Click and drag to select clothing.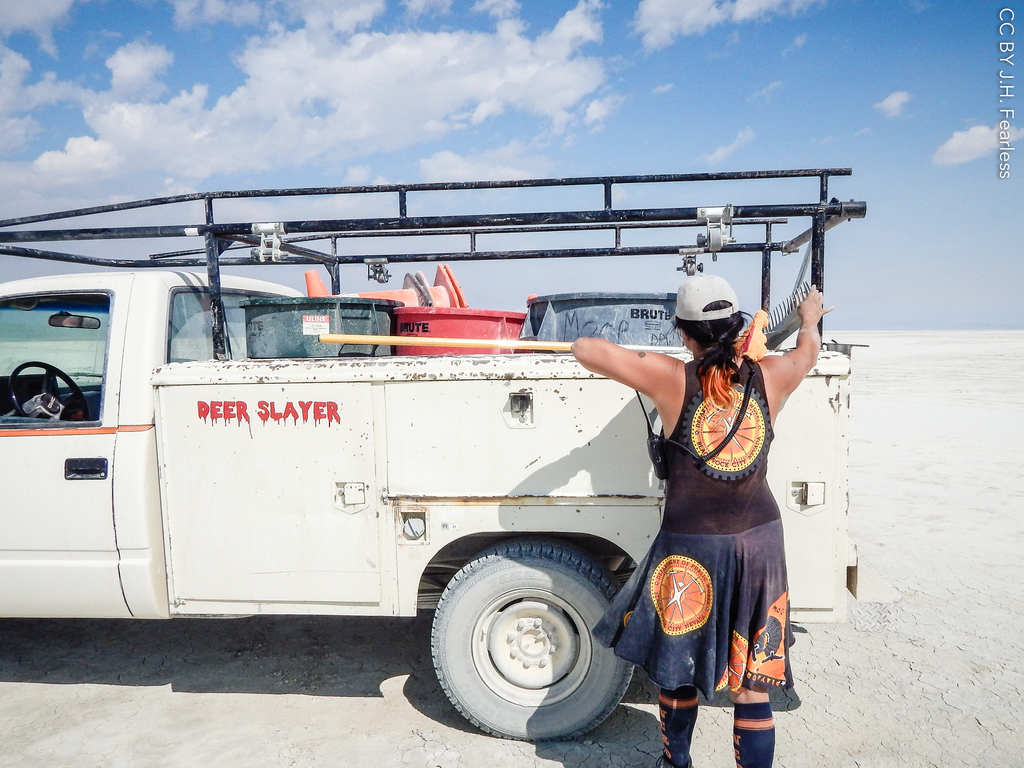
Selection: bbox=(637, 332, 803, 690).
